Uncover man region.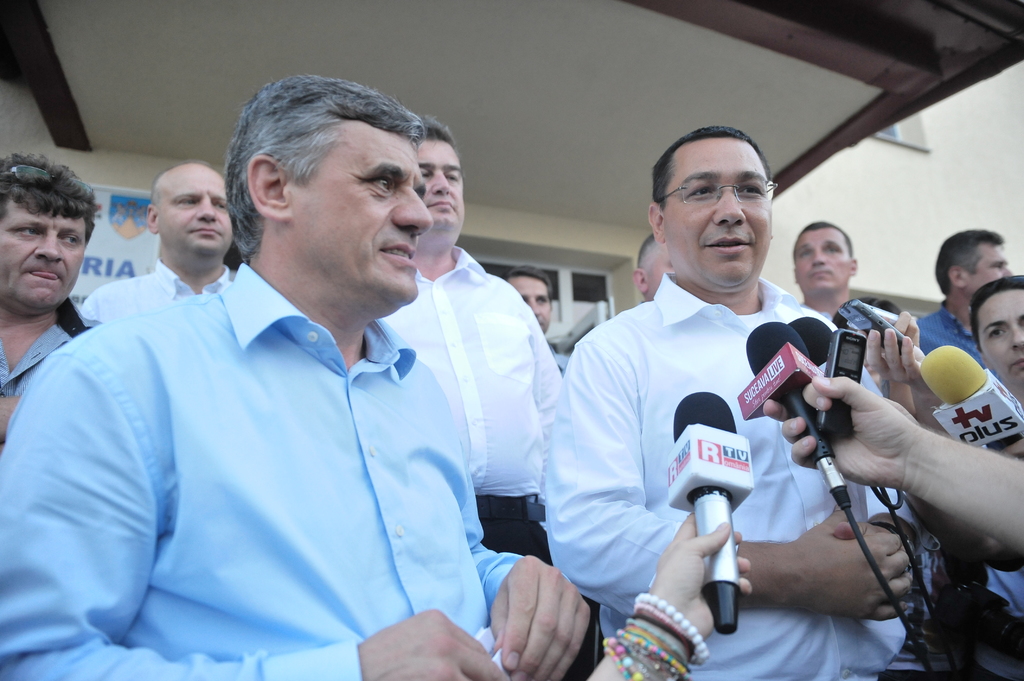
Uncovered: x1=948 y1=261 x2=1023 y2=415.
